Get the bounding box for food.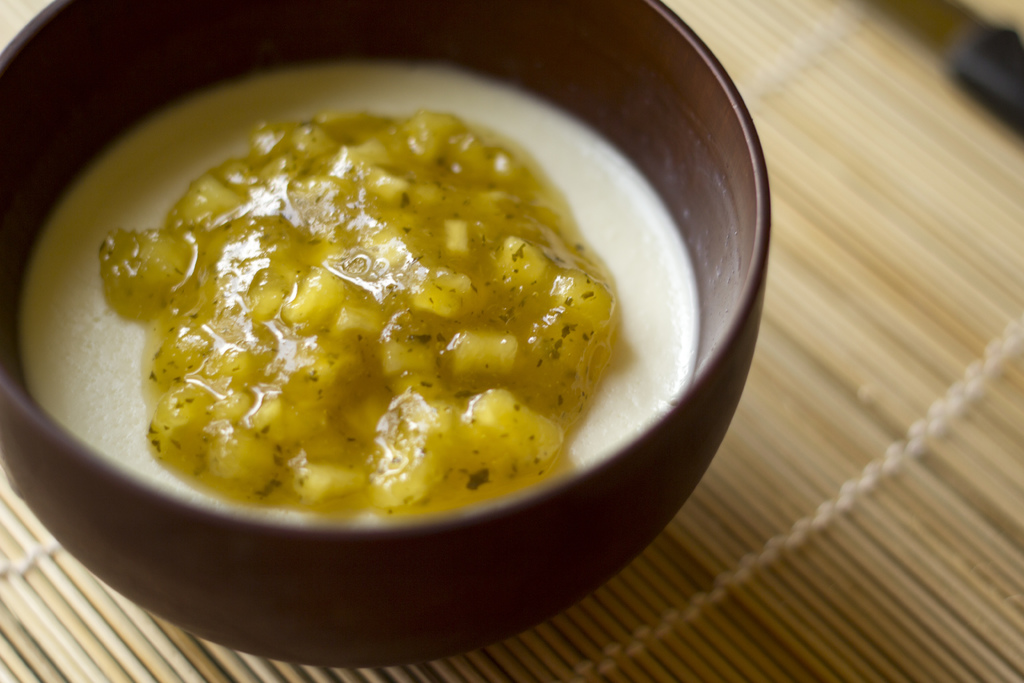
x1=55, y1=49, x2=724, y2=603.
